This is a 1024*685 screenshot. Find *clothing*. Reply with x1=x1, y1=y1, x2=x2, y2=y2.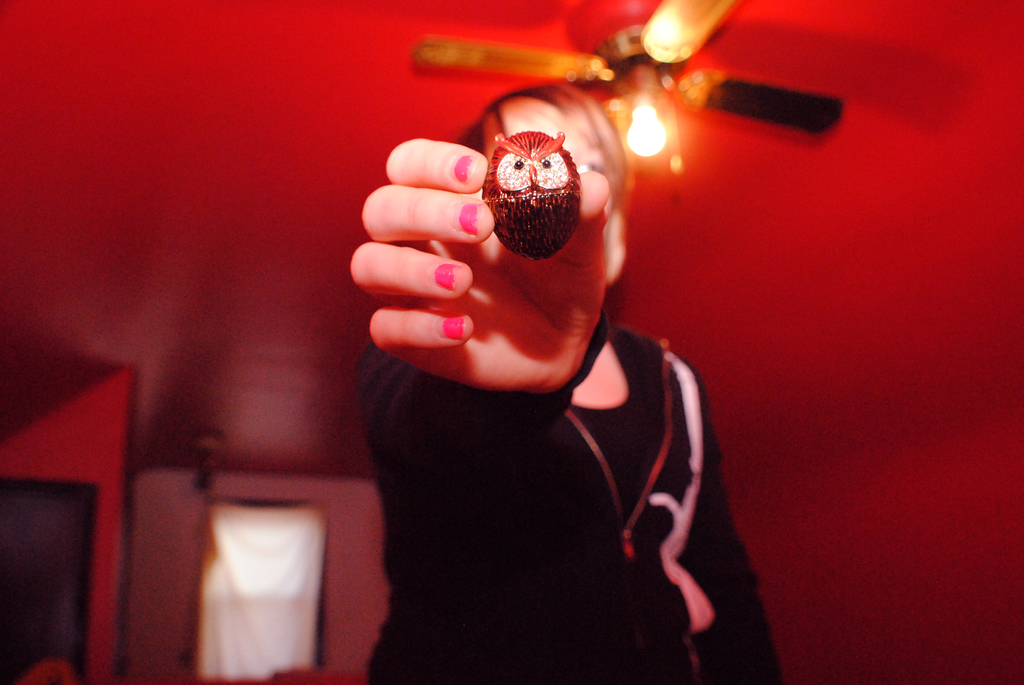
x1=351, y1=311, x2=769, y2=684.
